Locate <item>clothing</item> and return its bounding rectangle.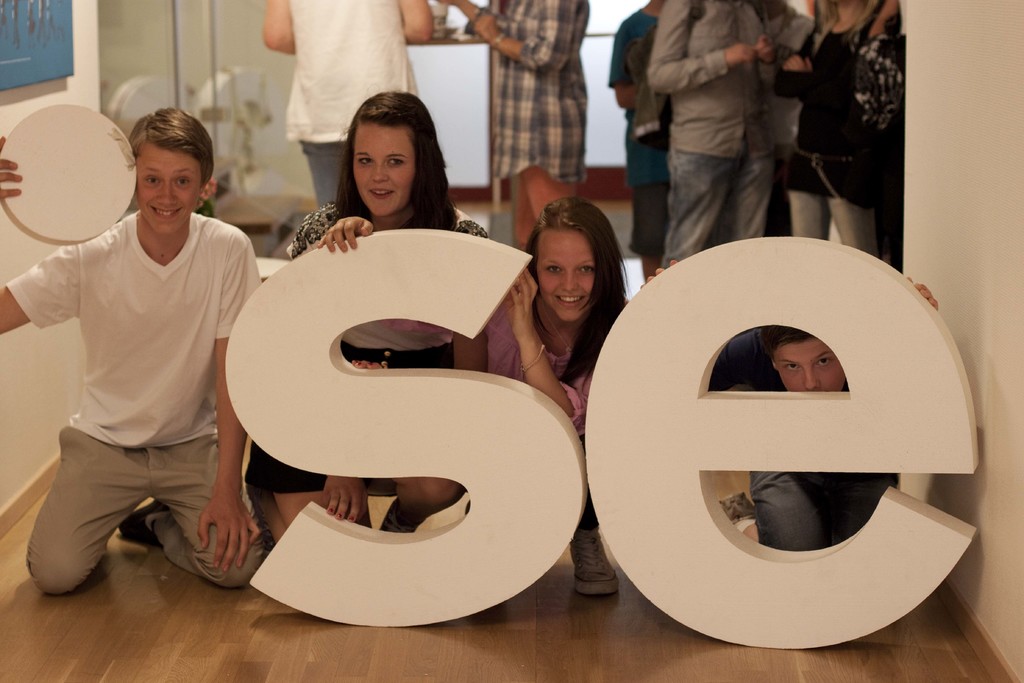
locate(752, 10, 817, 235).
